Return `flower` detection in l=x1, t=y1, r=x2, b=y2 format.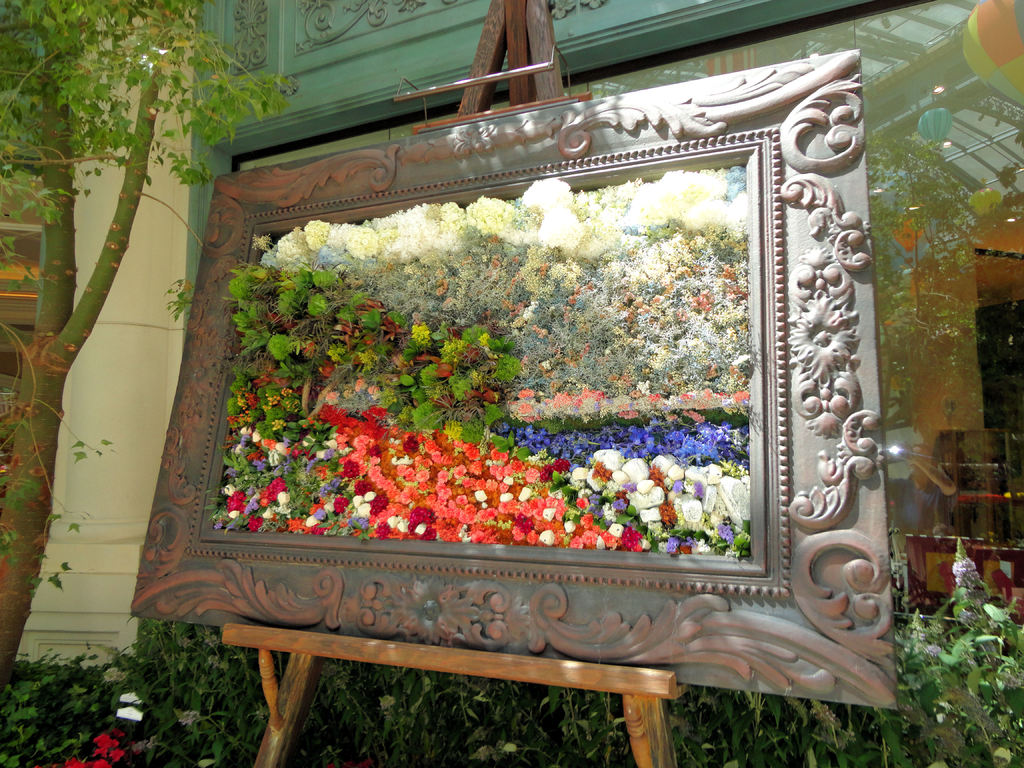
l=148, t=736, r=159, b=751.
